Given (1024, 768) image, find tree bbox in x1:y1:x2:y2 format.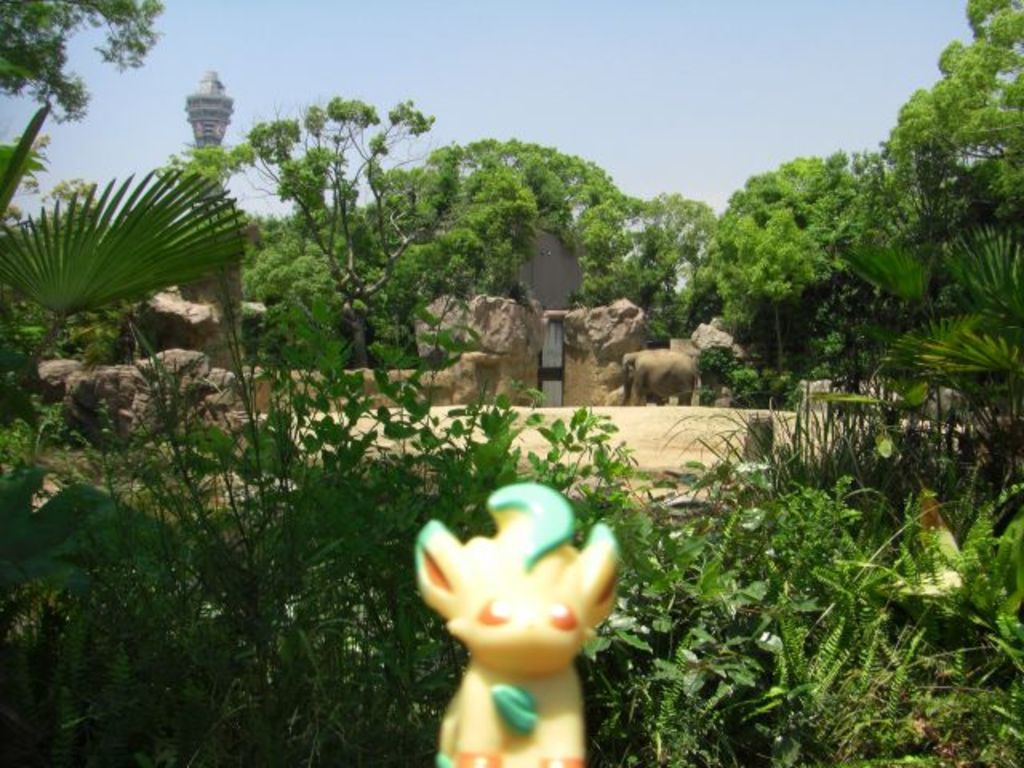
248:94:443:371.
